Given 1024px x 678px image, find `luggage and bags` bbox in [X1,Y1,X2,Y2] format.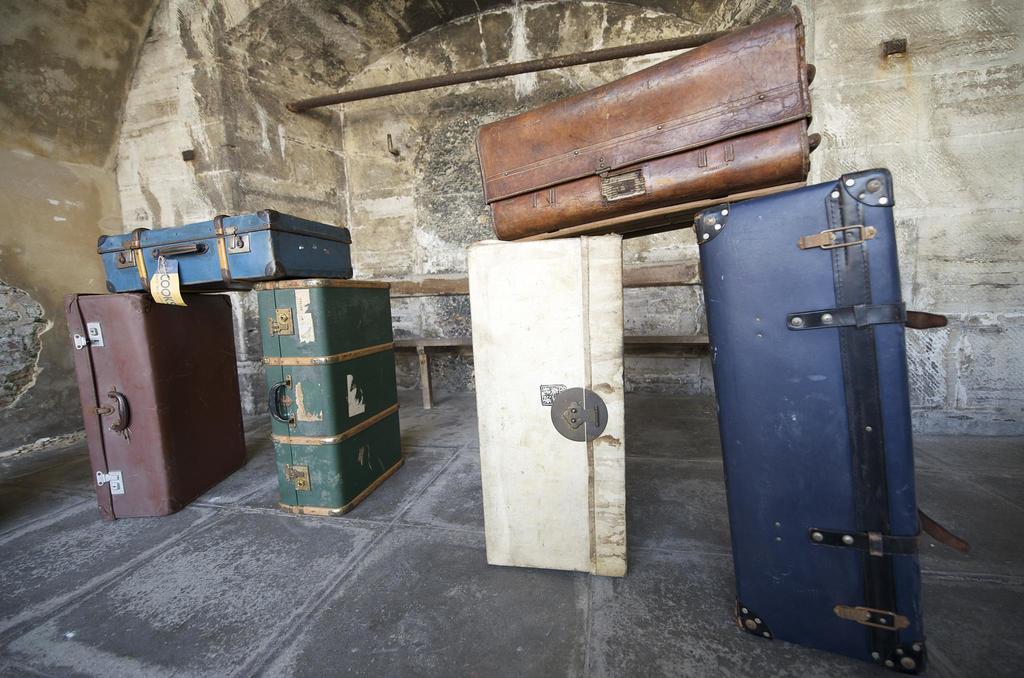
[65,286,257,521].
